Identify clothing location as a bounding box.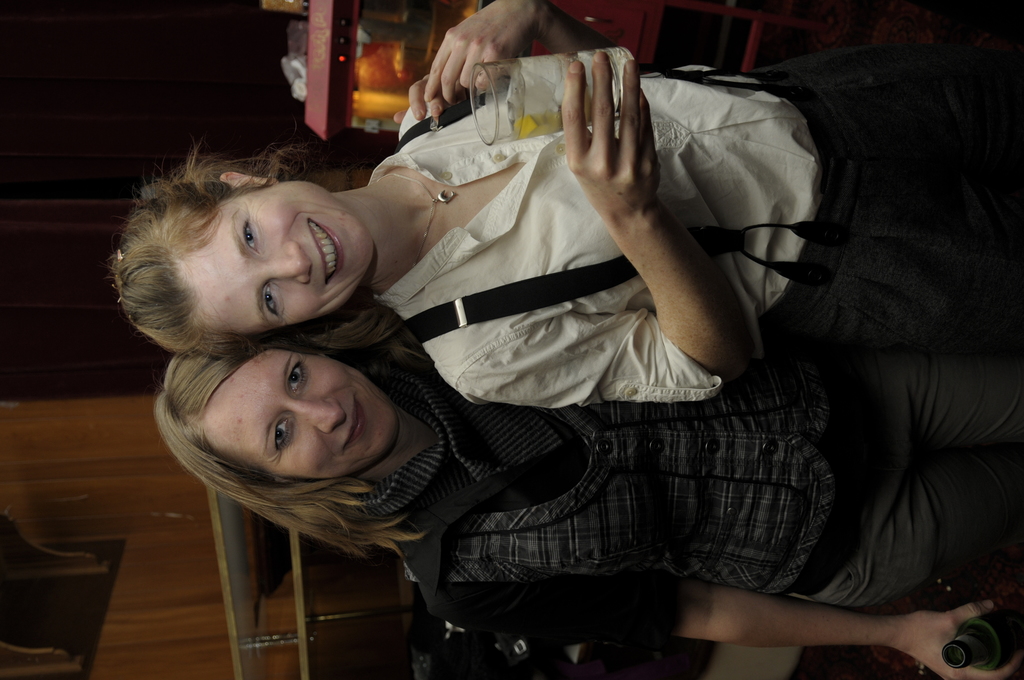
[left=737, top=7, right=1020, bottom=433].
